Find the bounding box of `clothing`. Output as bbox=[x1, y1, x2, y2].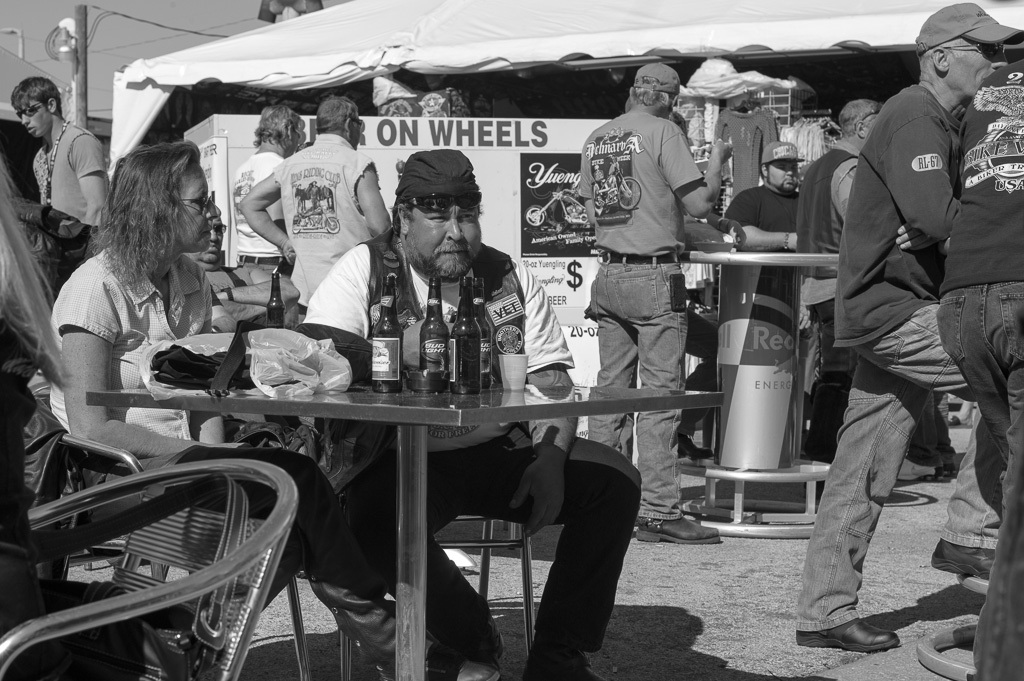
bbox=[28, 124, 108, 221].
